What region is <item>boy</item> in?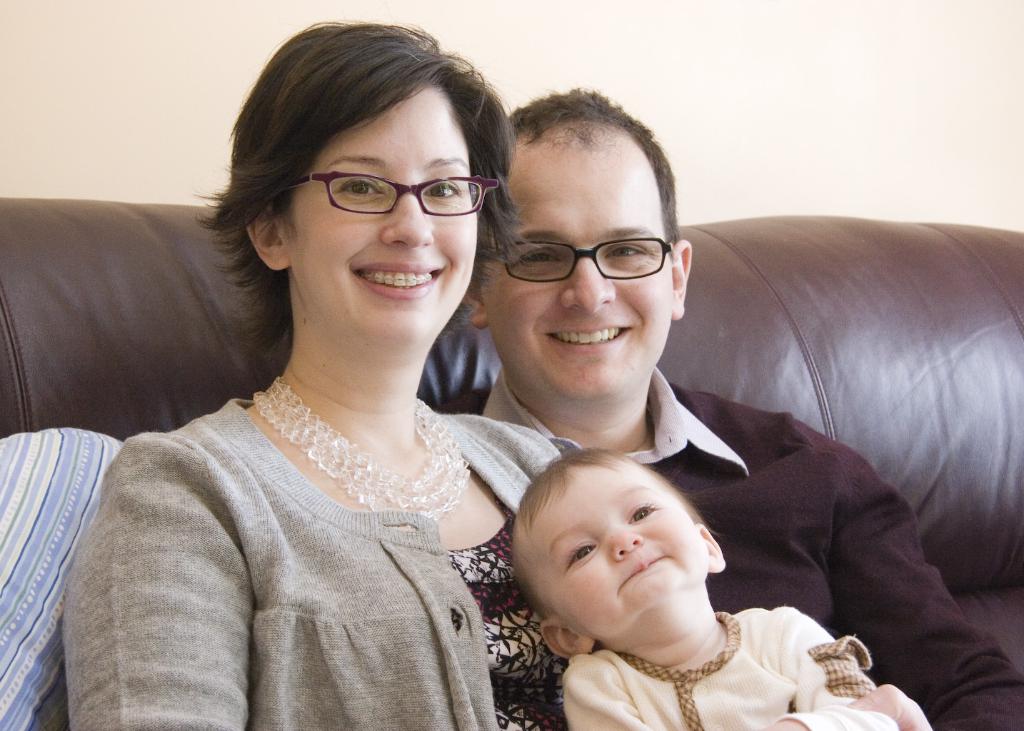
511 449 933 730.
